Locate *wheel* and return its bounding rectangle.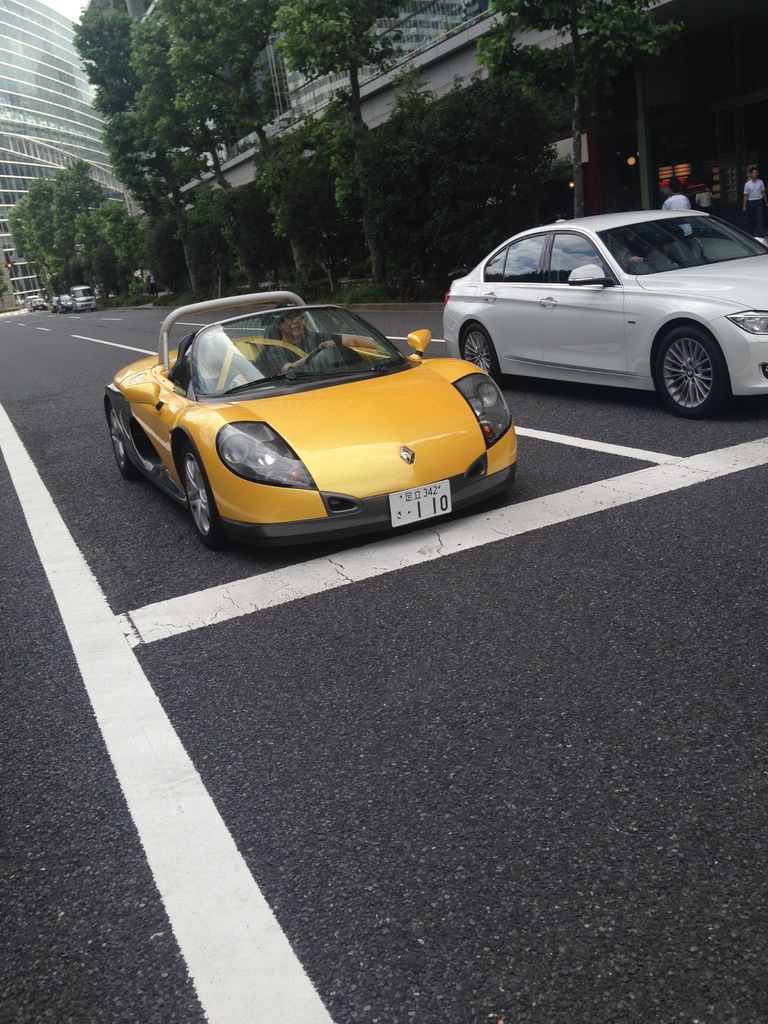
bbox=[177, 452, 232, 548].
